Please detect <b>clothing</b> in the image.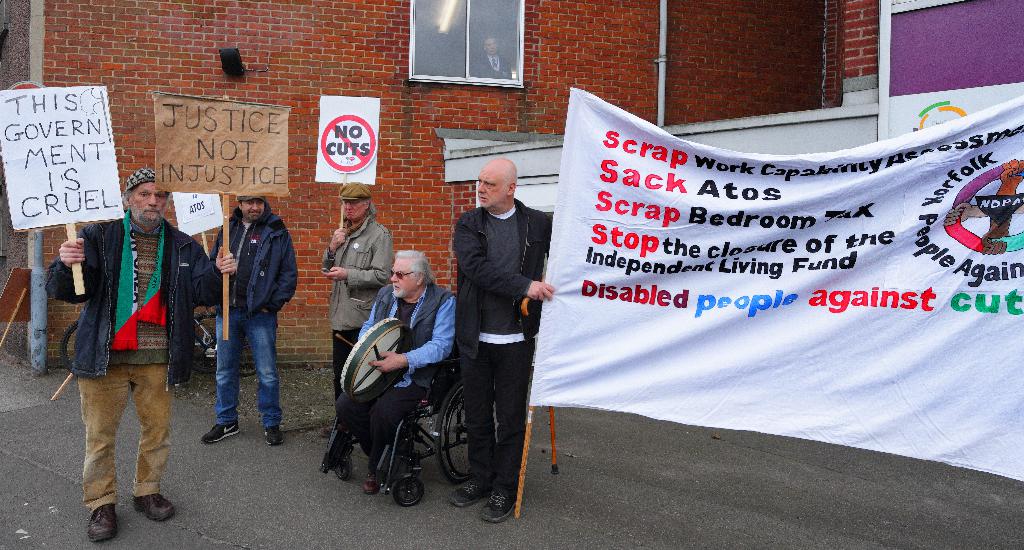
region(337, 284, 454, 480).
